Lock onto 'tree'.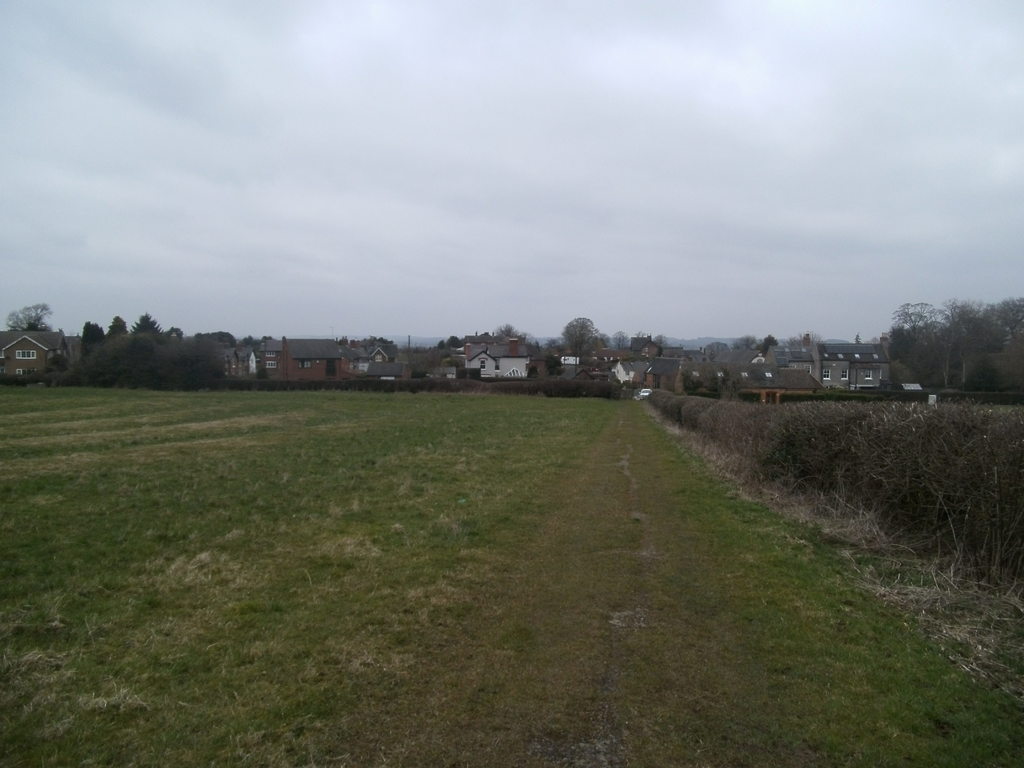
Locked: (732, 333, 755, 351).
